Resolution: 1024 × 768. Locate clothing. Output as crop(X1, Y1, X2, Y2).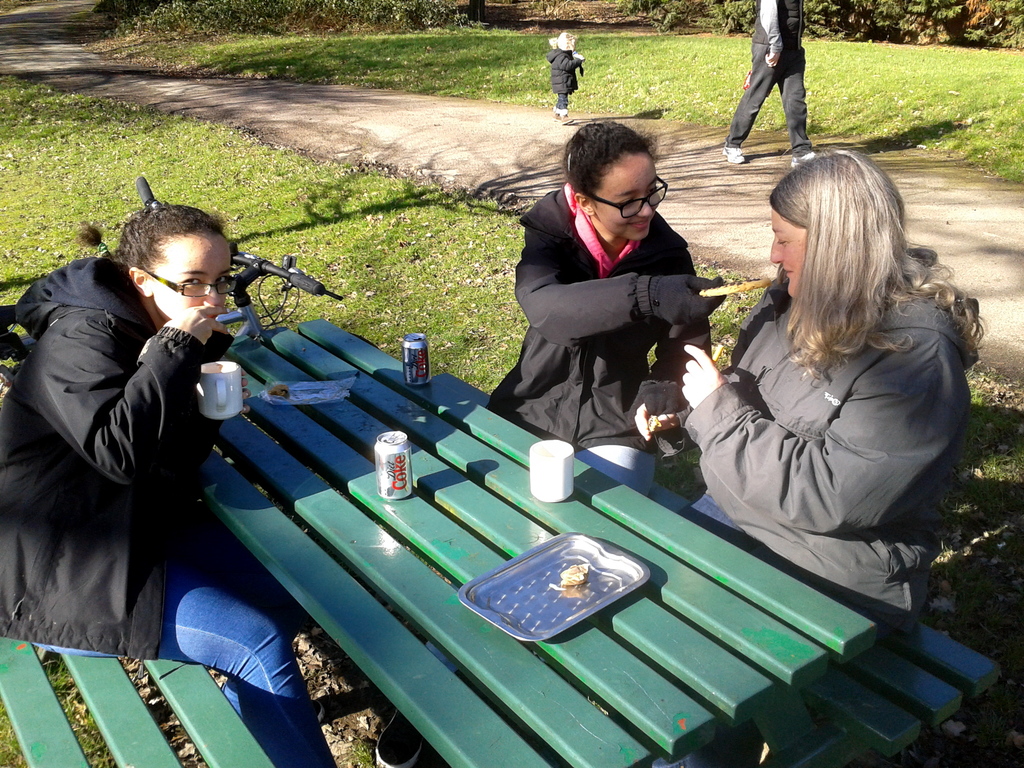
crop(664, 250, 991, 600).
